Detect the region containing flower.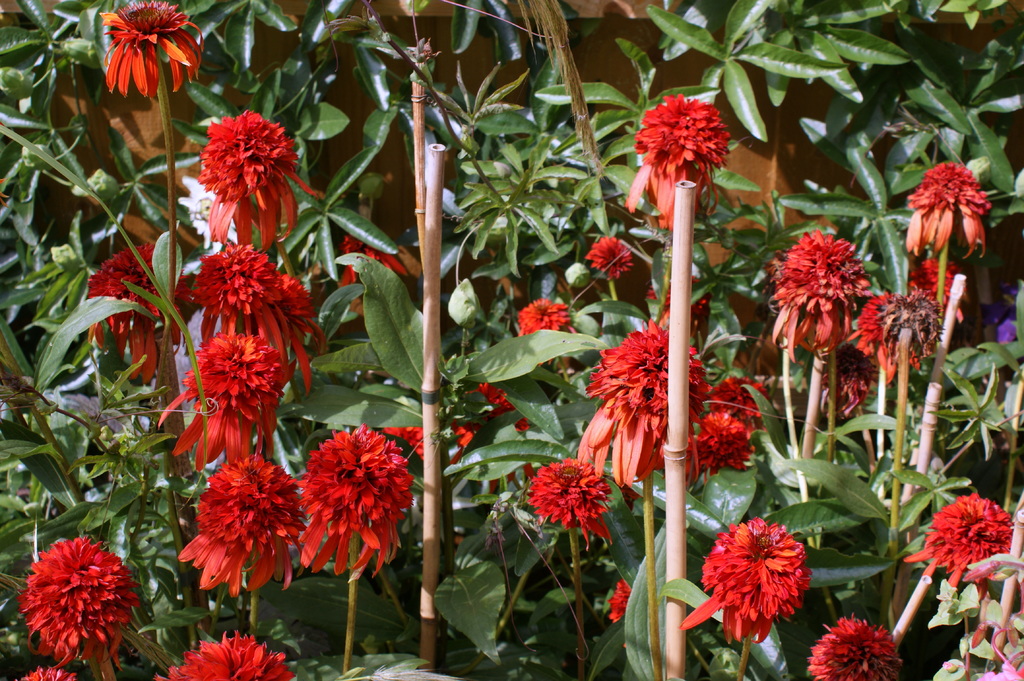
BBox(467, 383, 530, 432).
